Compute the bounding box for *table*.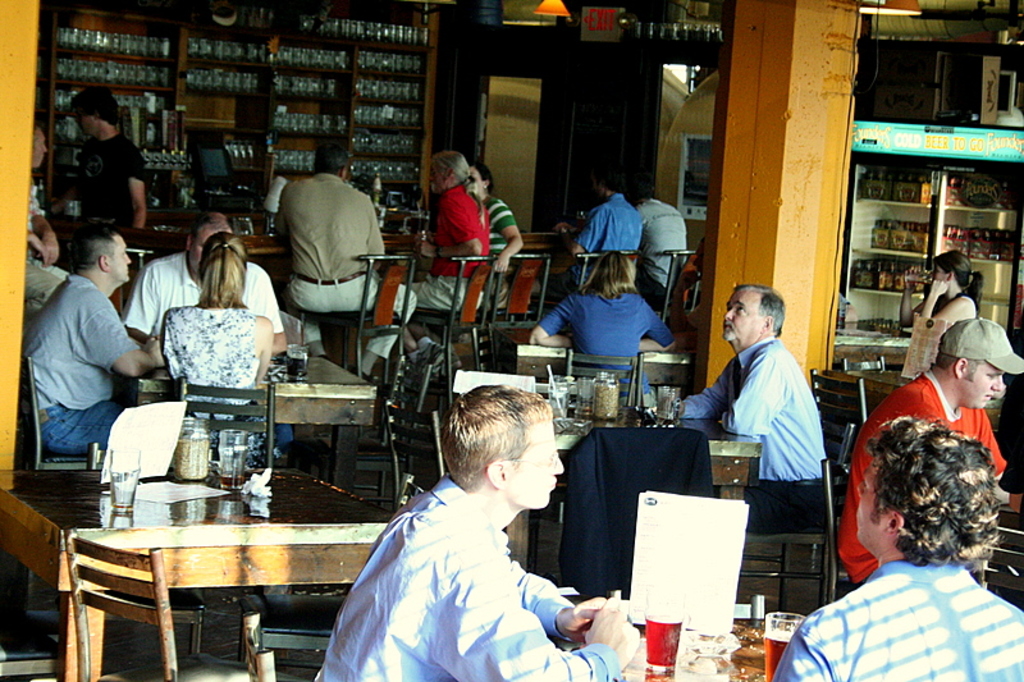
{"left": 266, "top": 375, "right": 383, "bottom": 496}.
